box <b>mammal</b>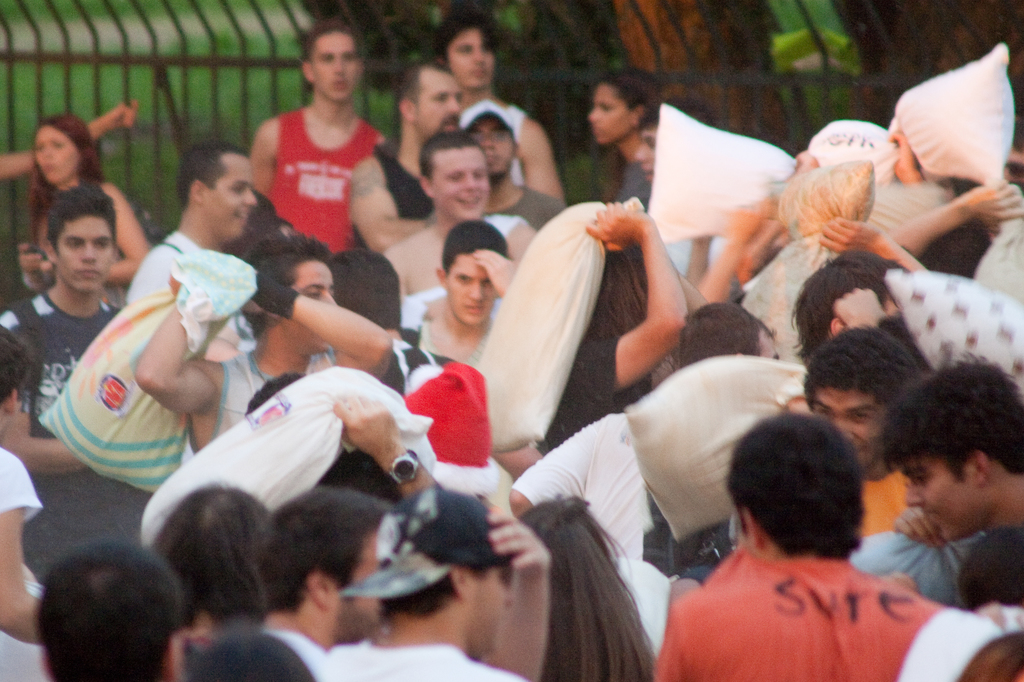
(left=348, top=56, right=460, bottom=255)
